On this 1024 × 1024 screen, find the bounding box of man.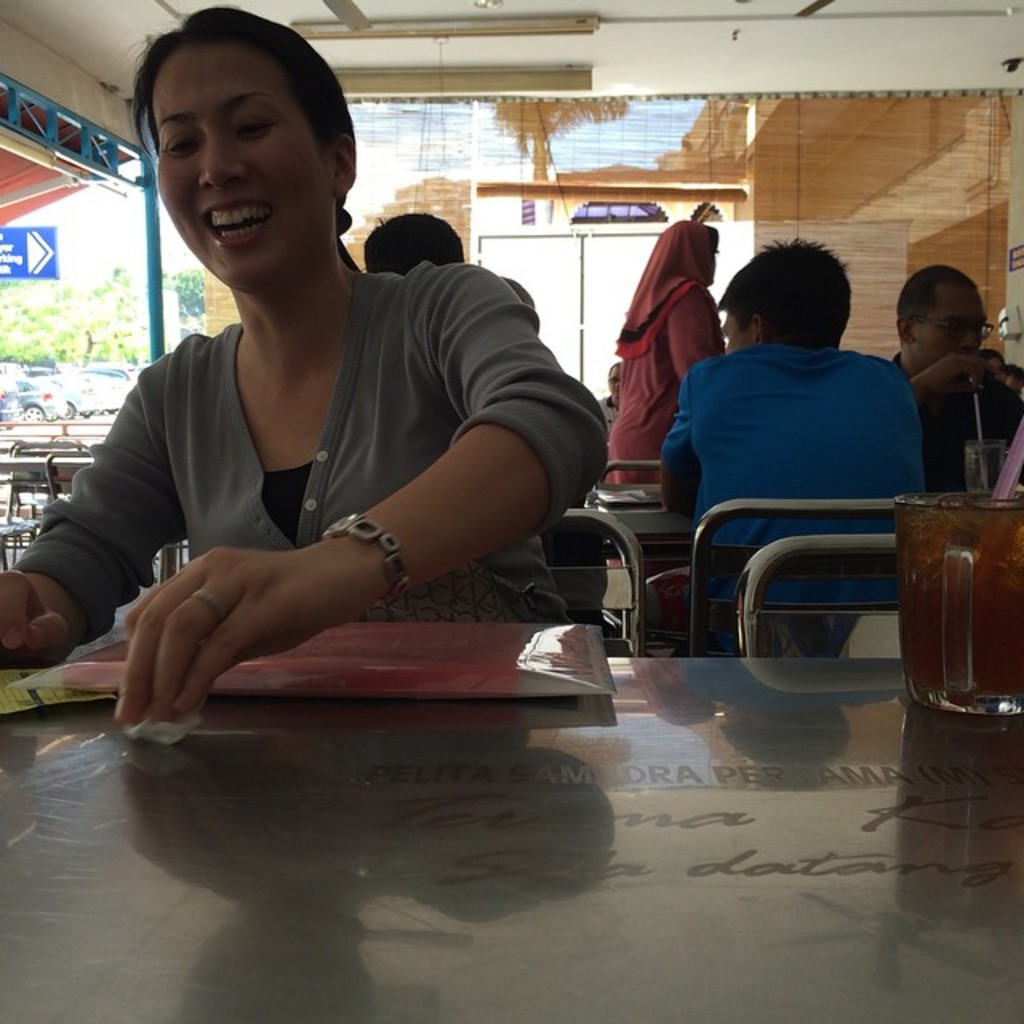
Bounding box: {"x1": 592, "y1": 358, "x2": 629, "y2": 438}.
